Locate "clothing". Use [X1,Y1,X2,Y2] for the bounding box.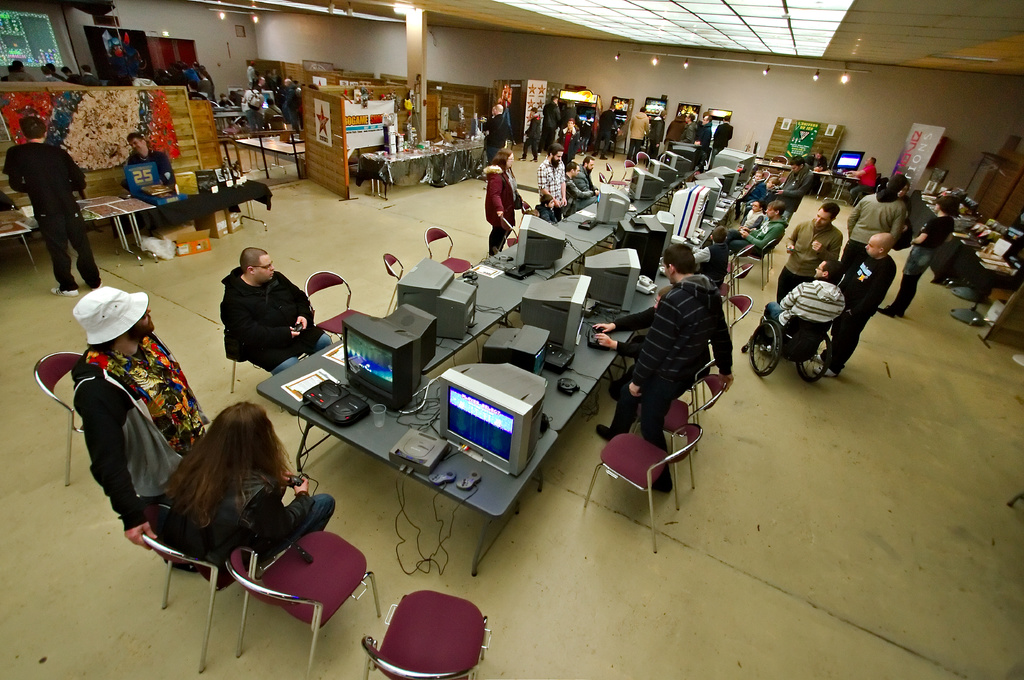
[649,115,662,155].
